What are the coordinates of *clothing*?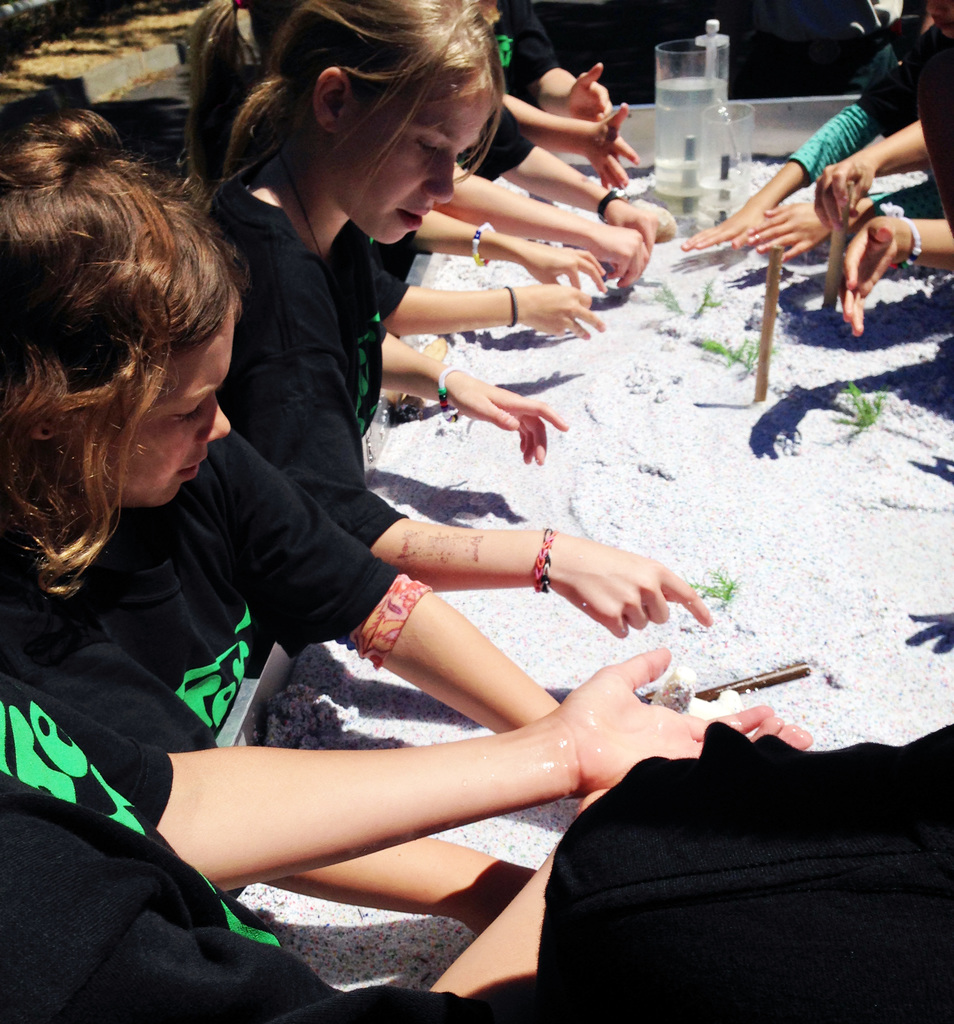
{"x1": 220, "y1": 190, "x2": 435, "y2": 566}.
